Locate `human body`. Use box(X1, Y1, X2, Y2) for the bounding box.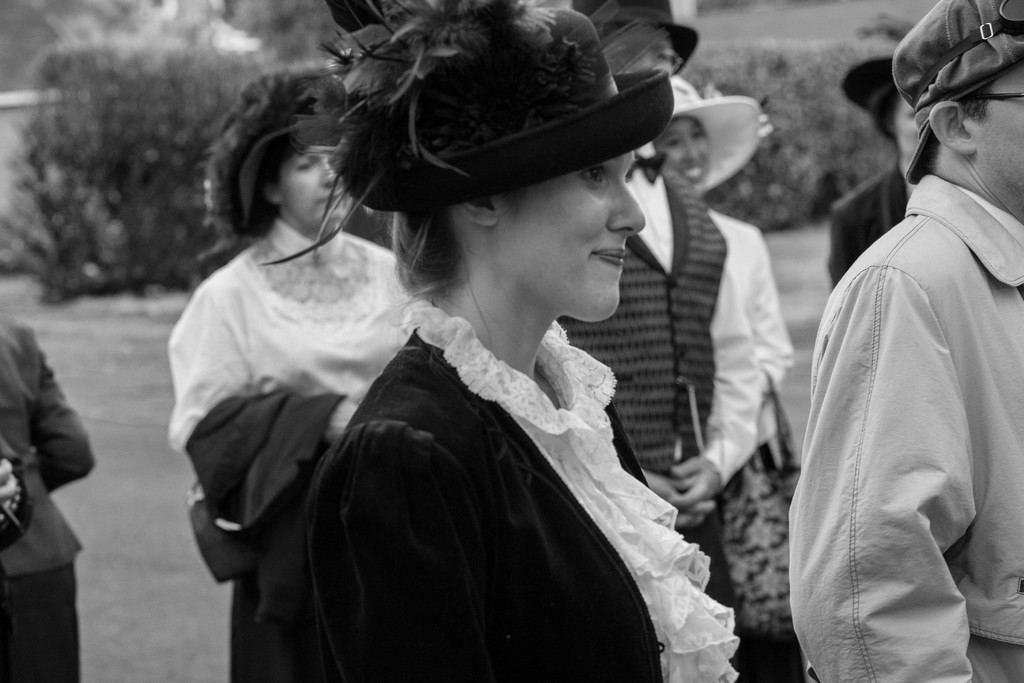
box(0, 313, 95, 682).
